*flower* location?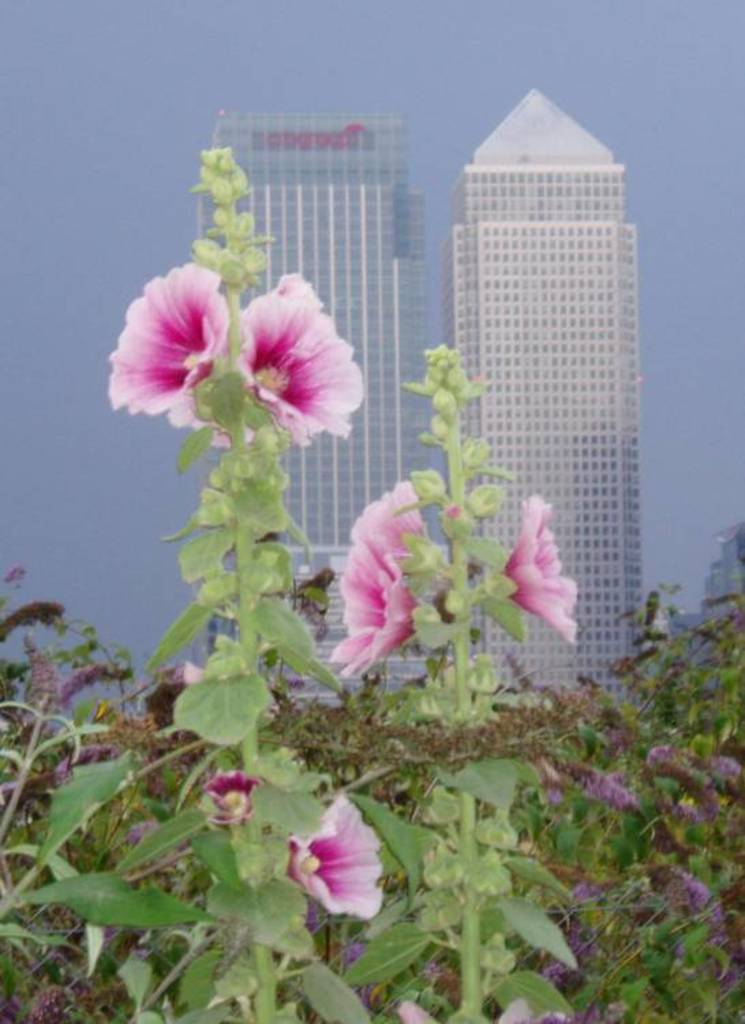
x1=647, y1=736, x2=693, y2=785
